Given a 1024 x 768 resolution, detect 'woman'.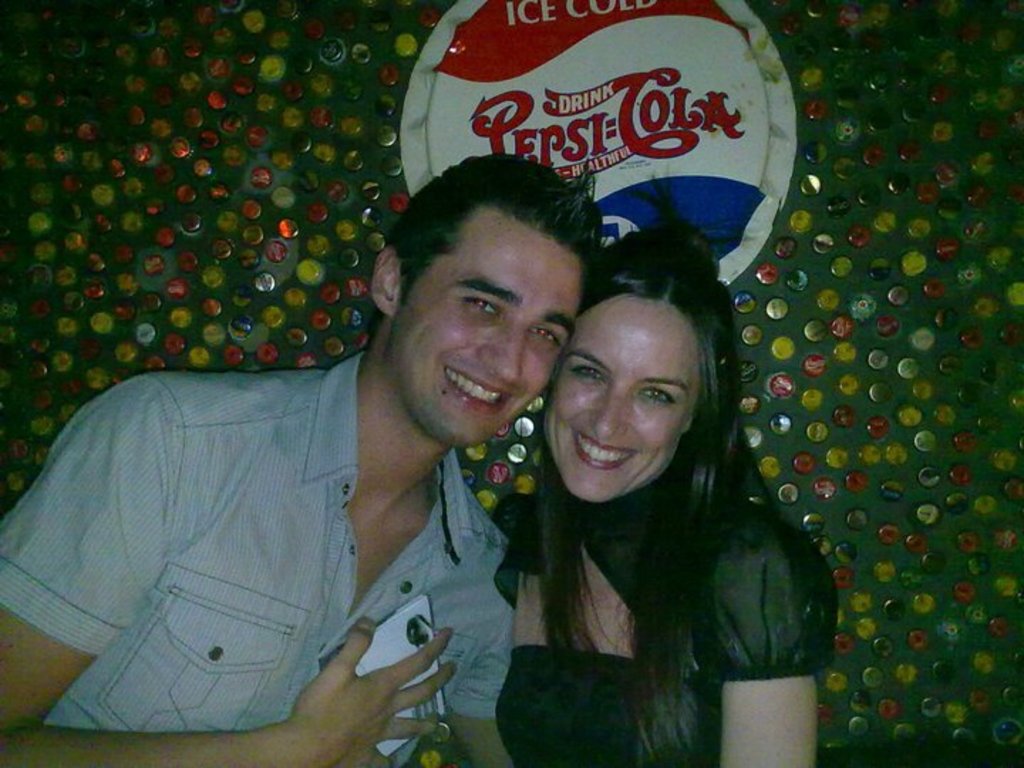
detection(481, 155, 835, 755).
